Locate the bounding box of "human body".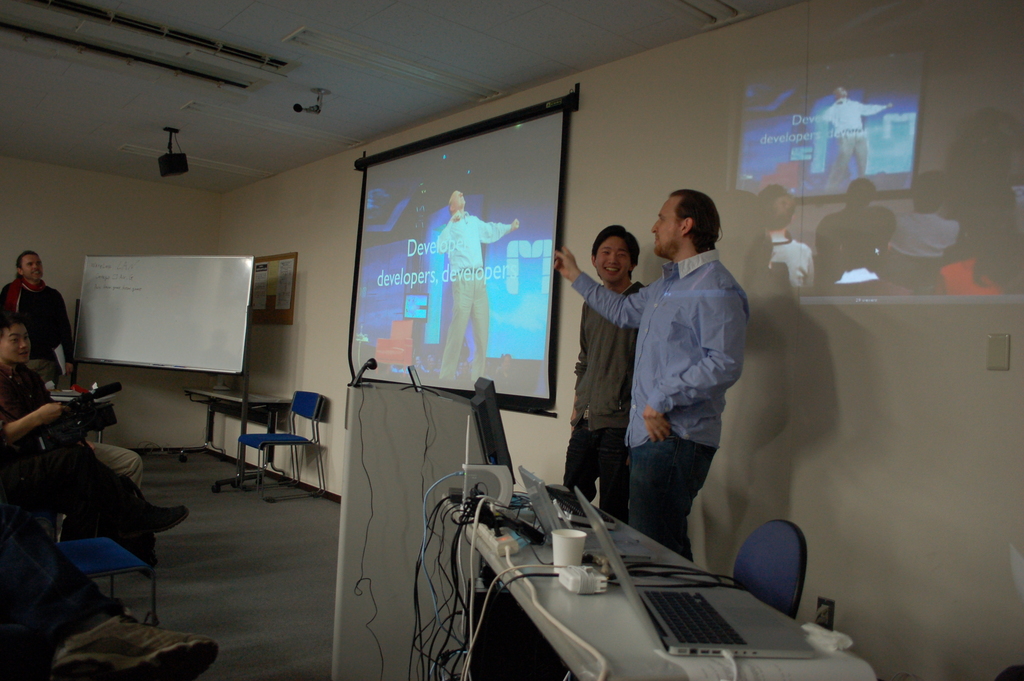
Bounding box: <bbox>432, 183, 525, 386</bbox>.
